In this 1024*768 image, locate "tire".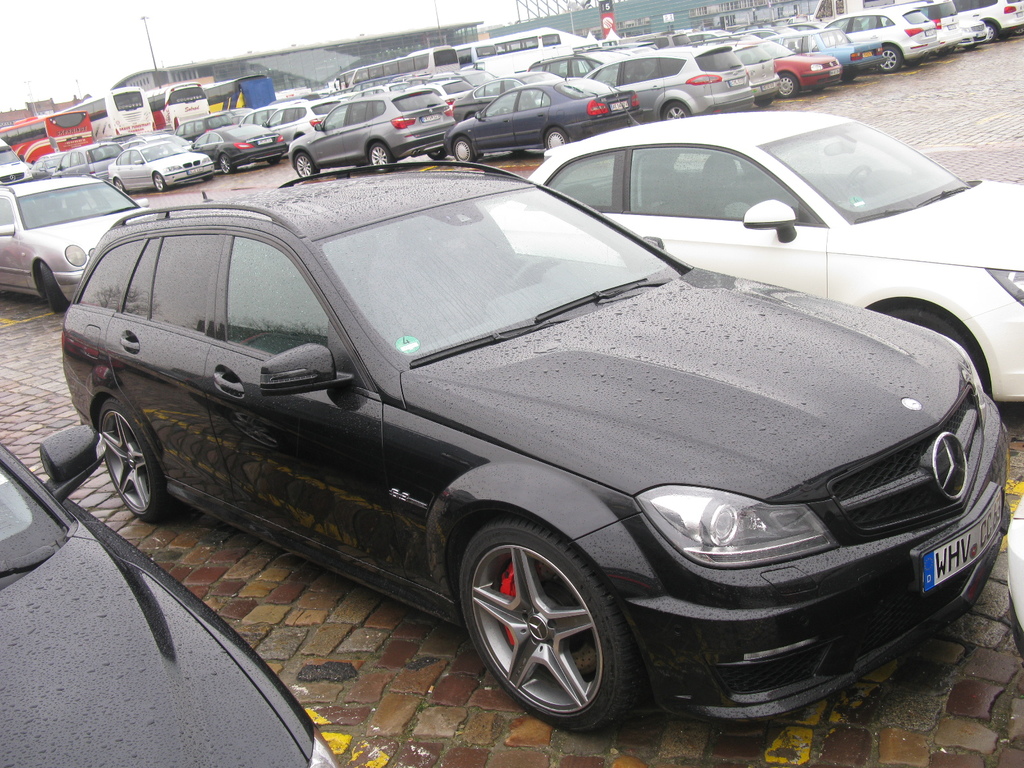
Bounding box: rect(217, 157, 236, 172).
